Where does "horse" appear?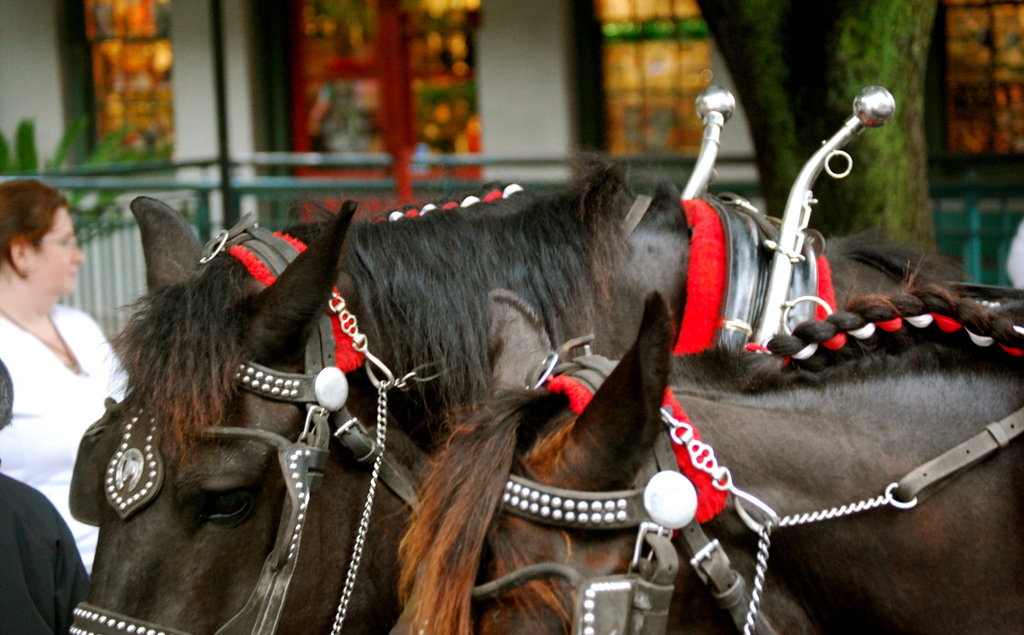
Appears at <bbox>64, 194, 956, 634</bbox>.
